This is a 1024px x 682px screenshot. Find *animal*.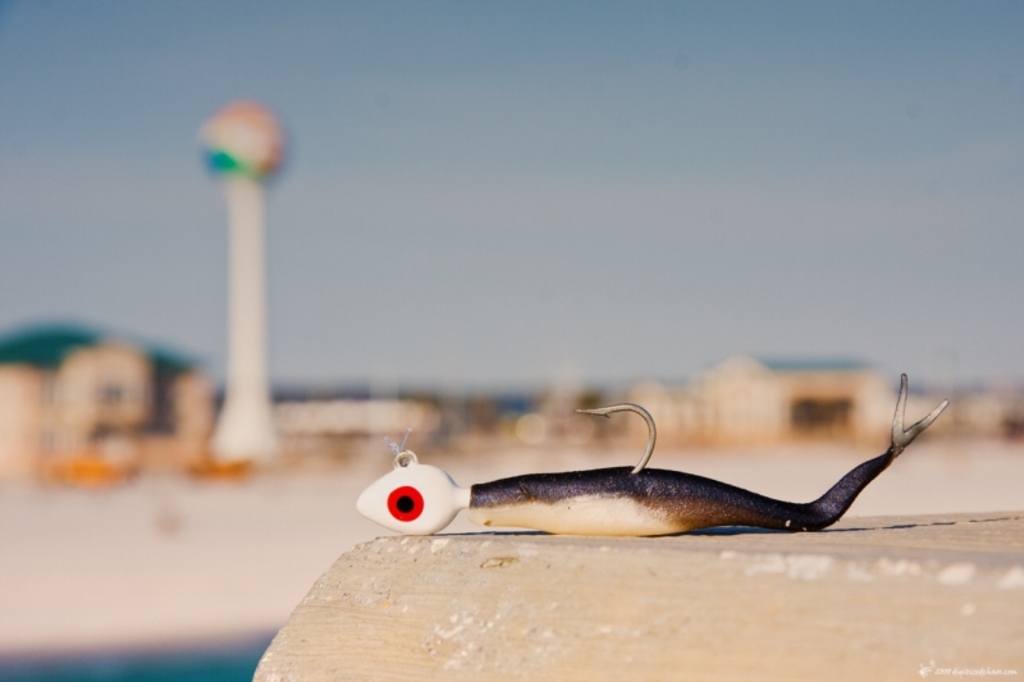
Bounding box: bbox(357, 380, 951, 541).
